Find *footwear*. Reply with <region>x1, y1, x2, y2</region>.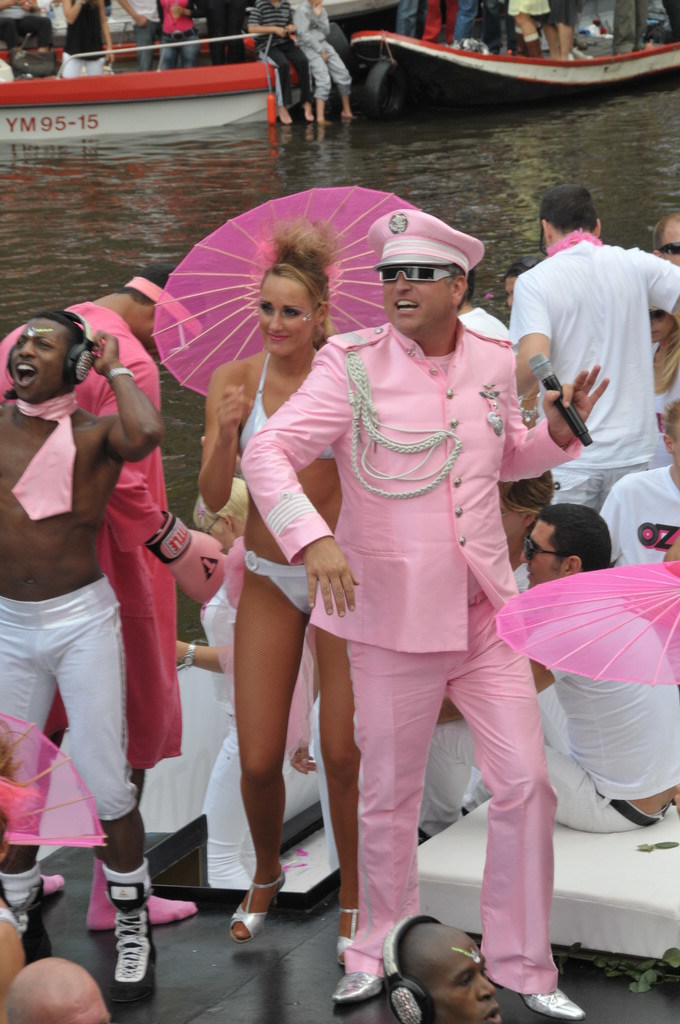
<region>333, 905, 361, 962</region>.
